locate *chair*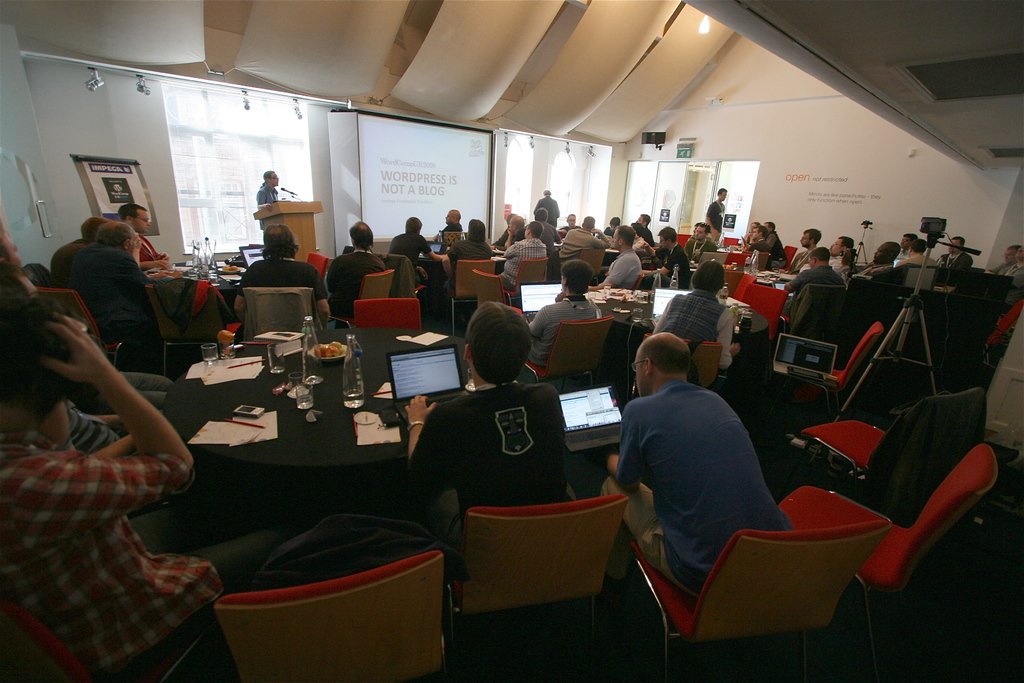
{"x1": 0, "y1": 588, "x2": 223, "y2": 682}
